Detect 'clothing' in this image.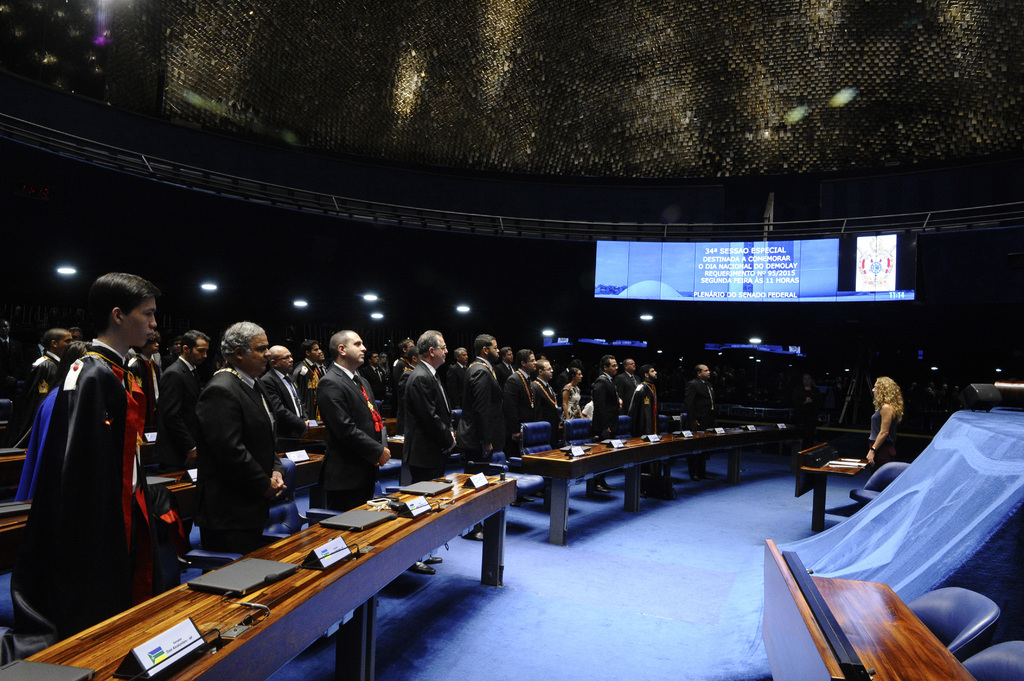
Detection: region(632, 377, 674, 435).
